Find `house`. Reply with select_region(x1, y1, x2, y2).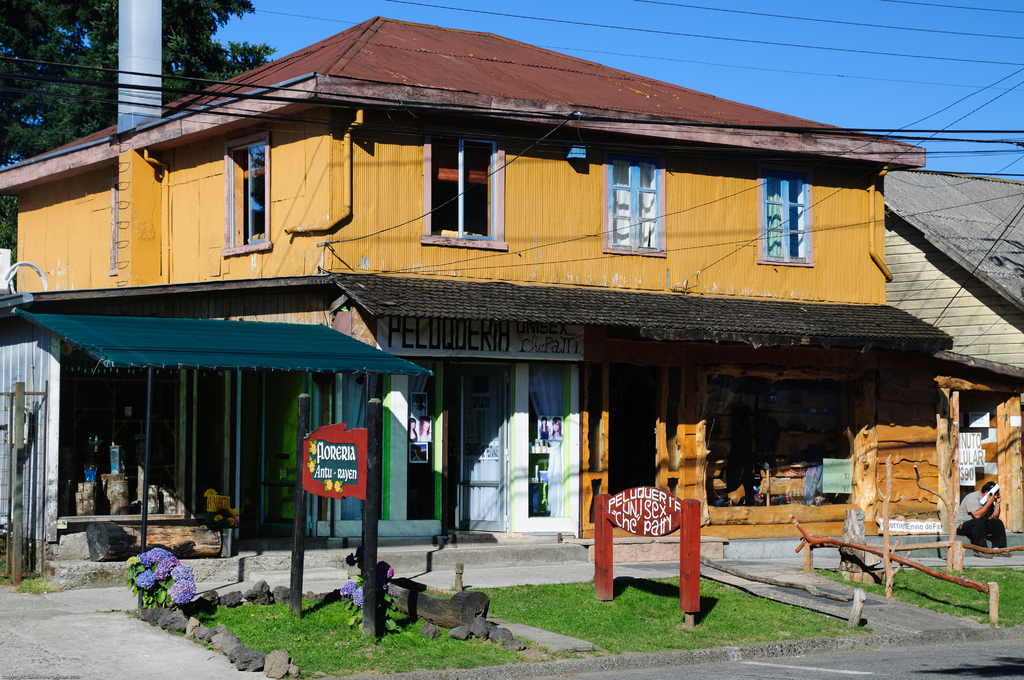
select_region(68, 28, 939, 570).
